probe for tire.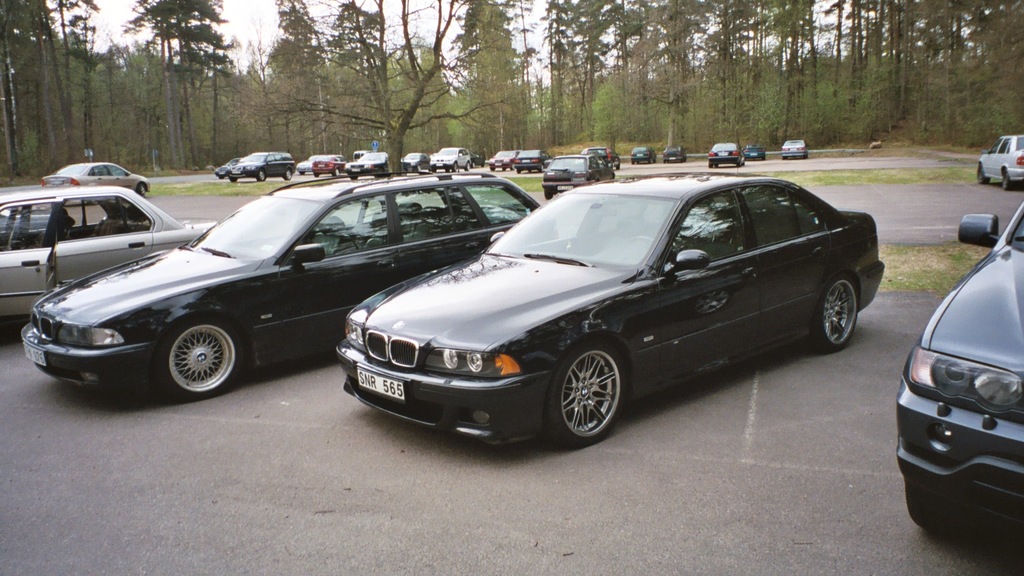
Probe result: [left=908, top=484, right=951, bottom=537].
